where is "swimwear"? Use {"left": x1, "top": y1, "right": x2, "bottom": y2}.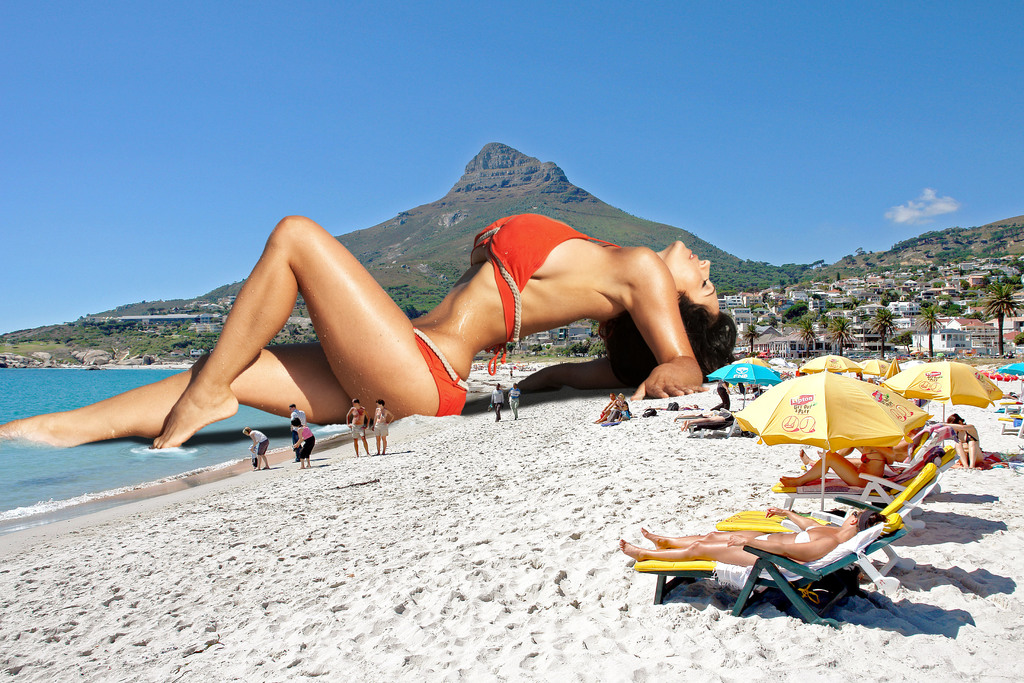
{"left": 755, "top": 532, "right": 771, "bottom": 543}.
